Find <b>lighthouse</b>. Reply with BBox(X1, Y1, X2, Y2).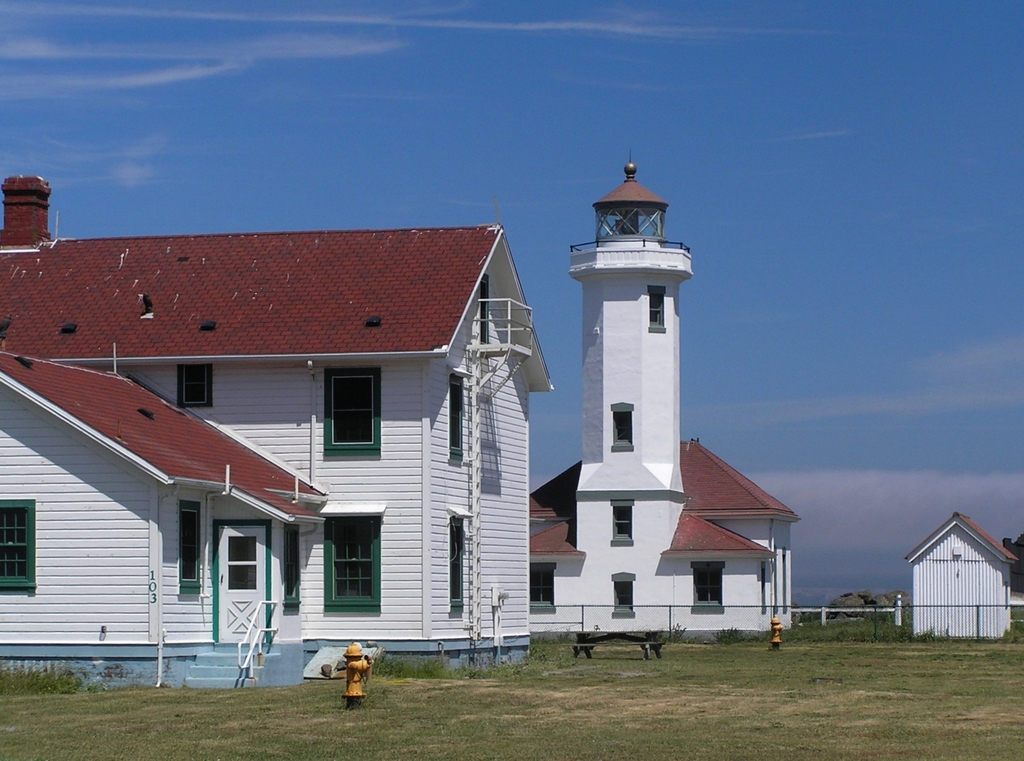
BBox(573, 143, 685, 640).
